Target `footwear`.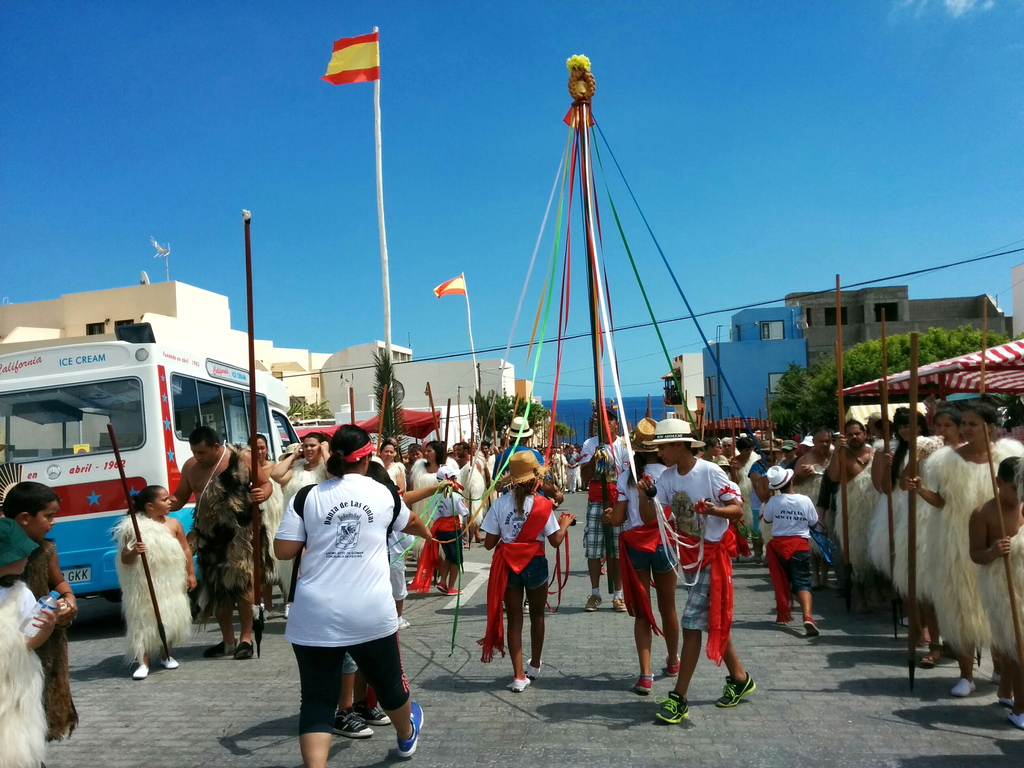
Target region: 989,671,1000,683.
